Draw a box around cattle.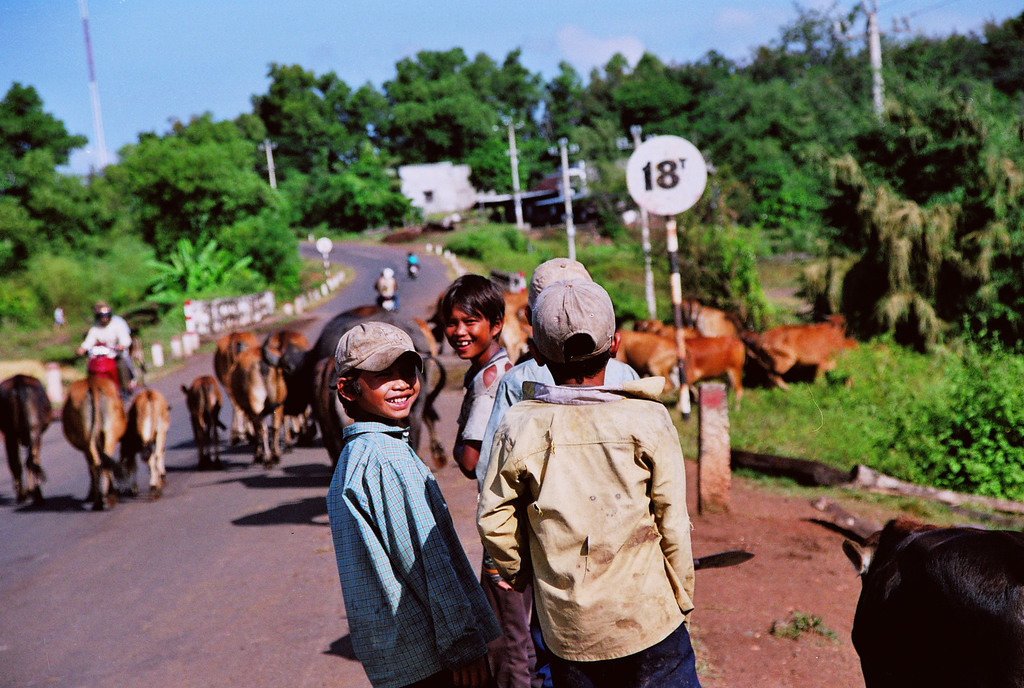
<box>669,304,743,341</box>.
